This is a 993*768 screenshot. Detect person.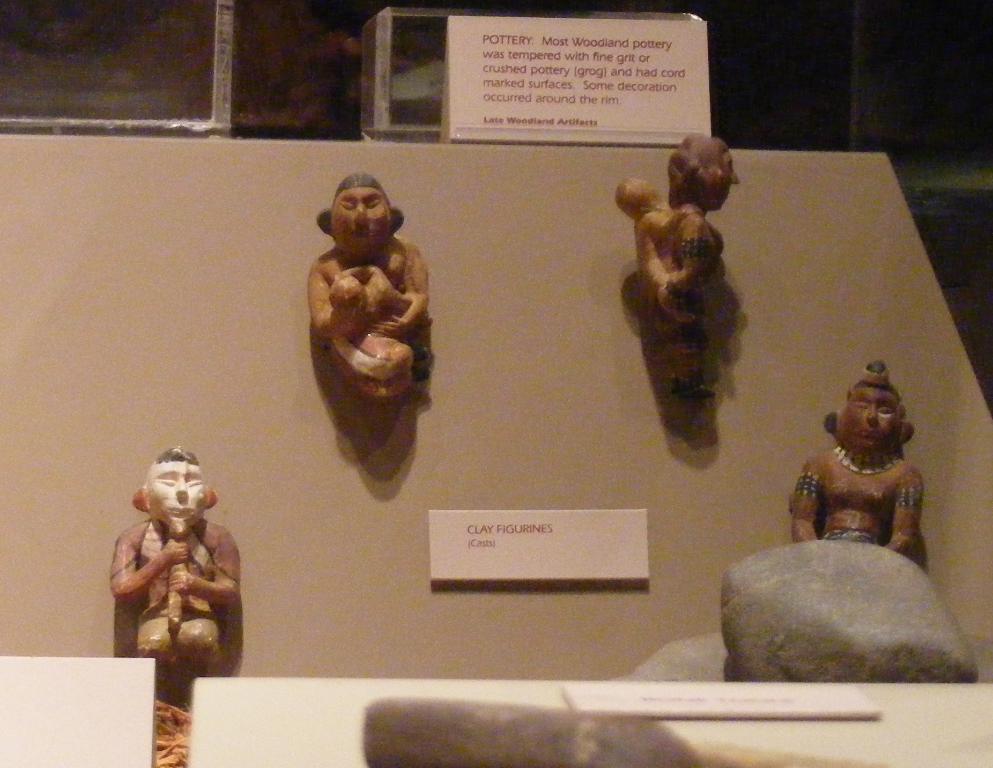
rect(106, 453, 240, 690).
